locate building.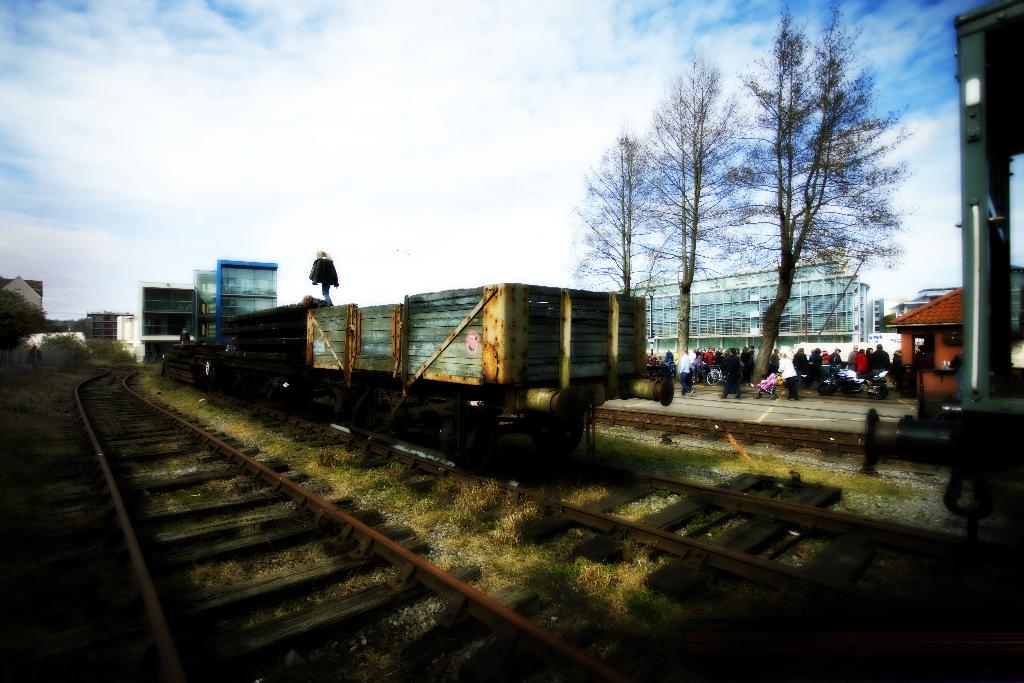
Bounding box: 874:298:904:315.
